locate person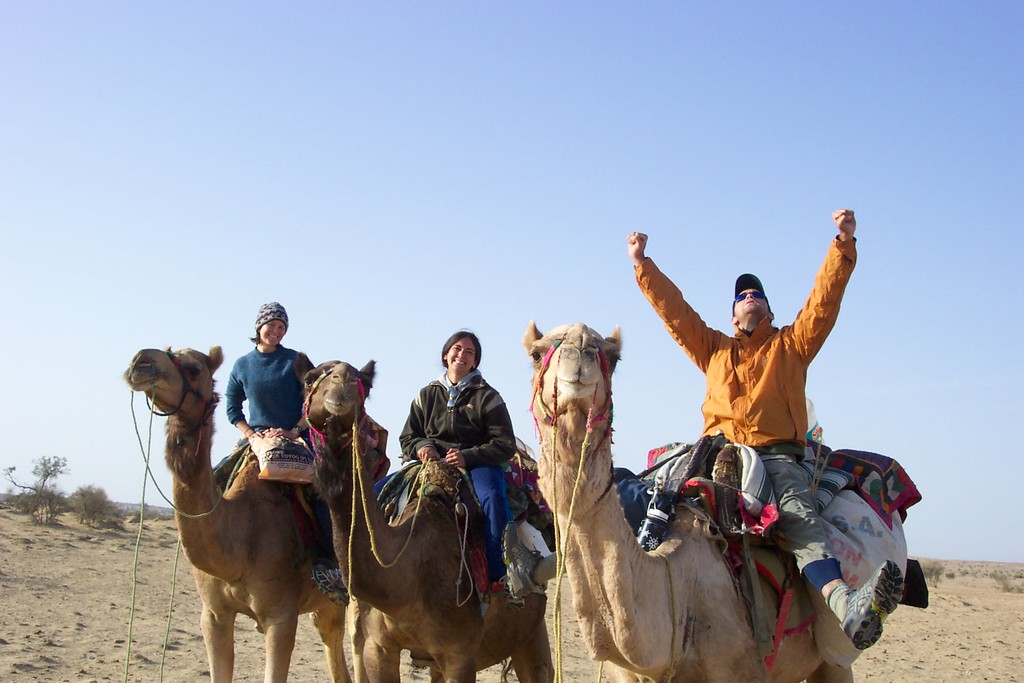
(211, 305, 324, 570)
